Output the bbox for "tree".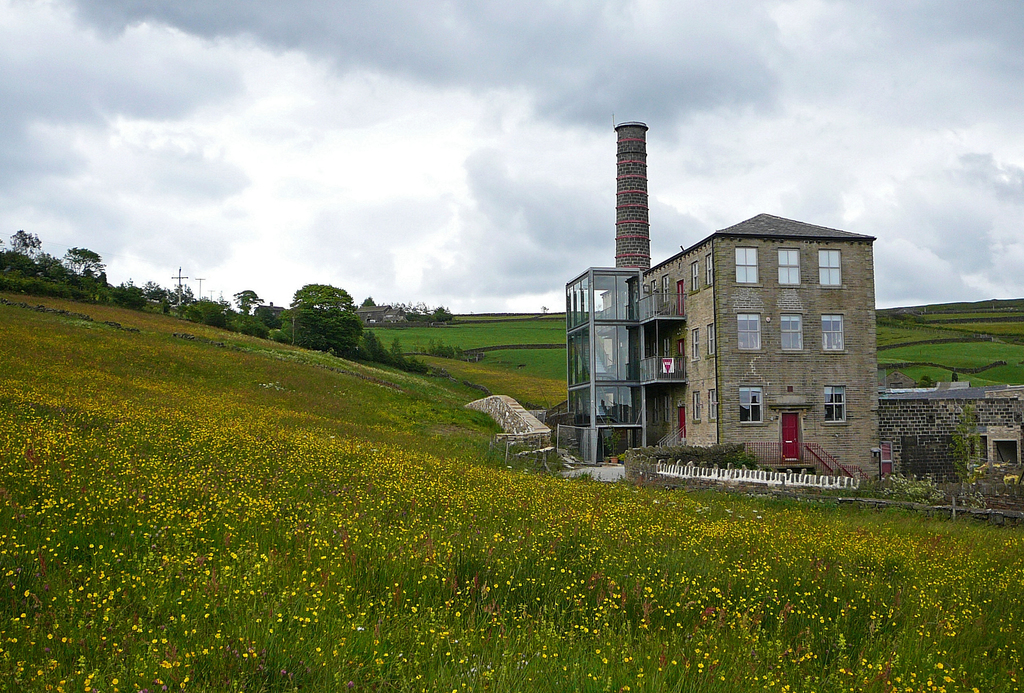
box=[62, 242, 107, 279].
